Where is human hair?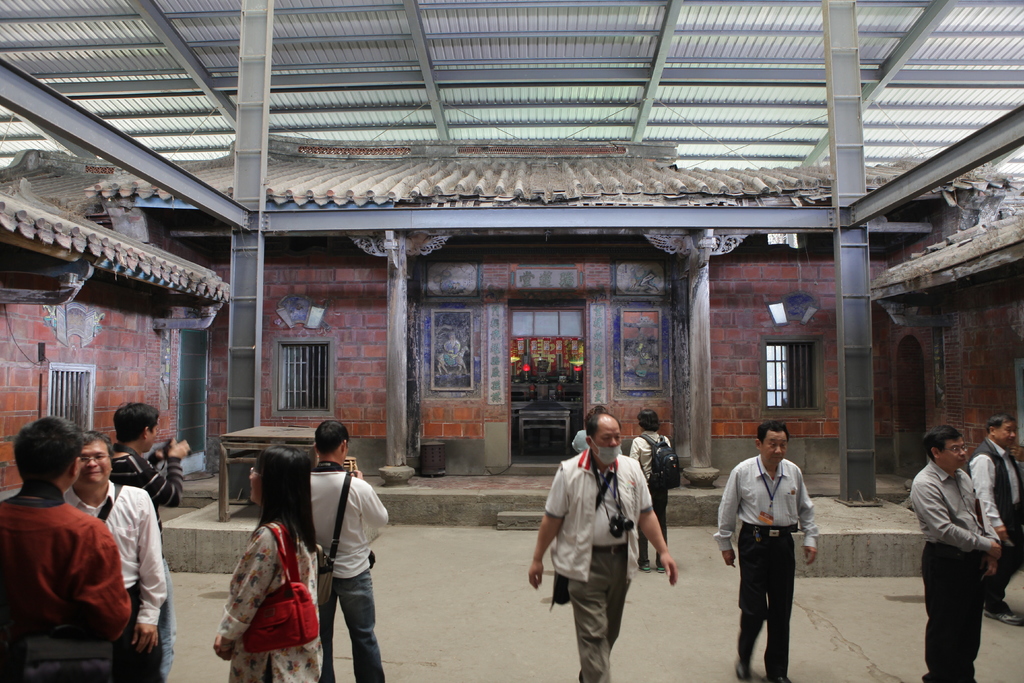
79/431/109/452.
